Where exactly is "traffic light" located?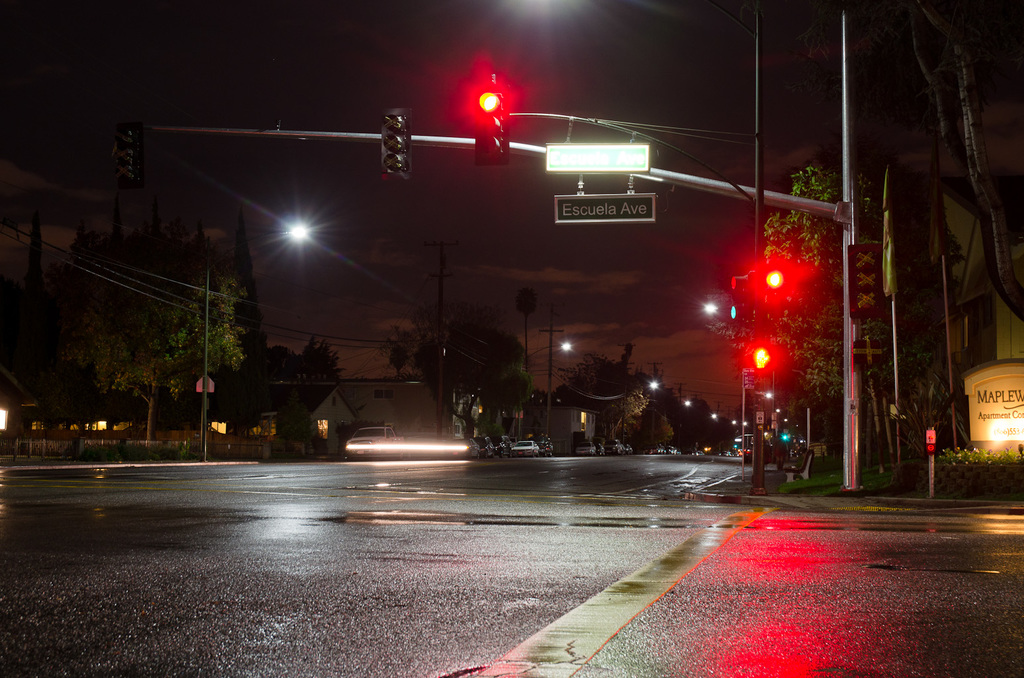
Its bounding box is [381,104,412,183].
